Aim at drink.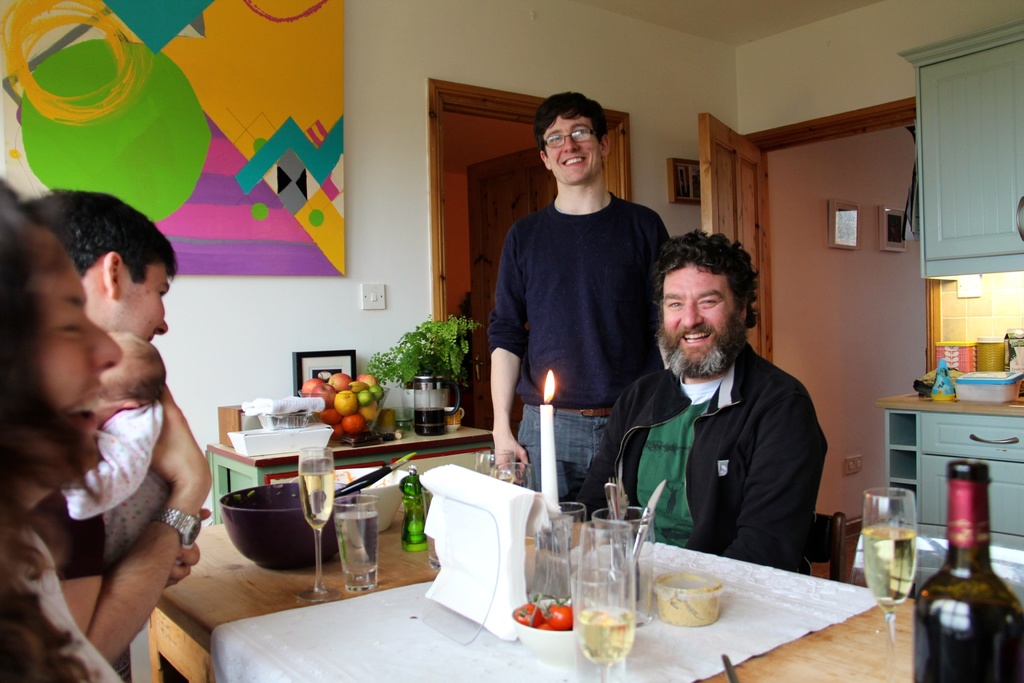
Aimed at (left=913, top=586, right=1023, bottom=682).
